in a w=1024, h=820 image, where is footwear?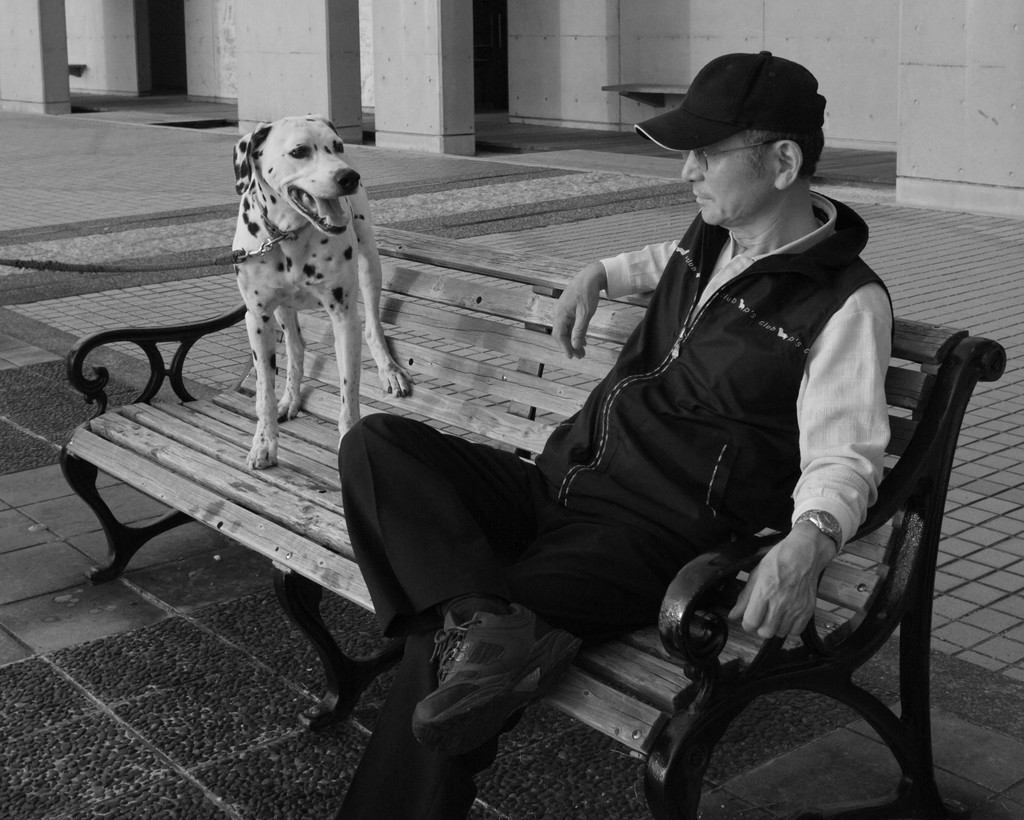
pyautogui.locateOnScreen(417, 590, 598, 743).
